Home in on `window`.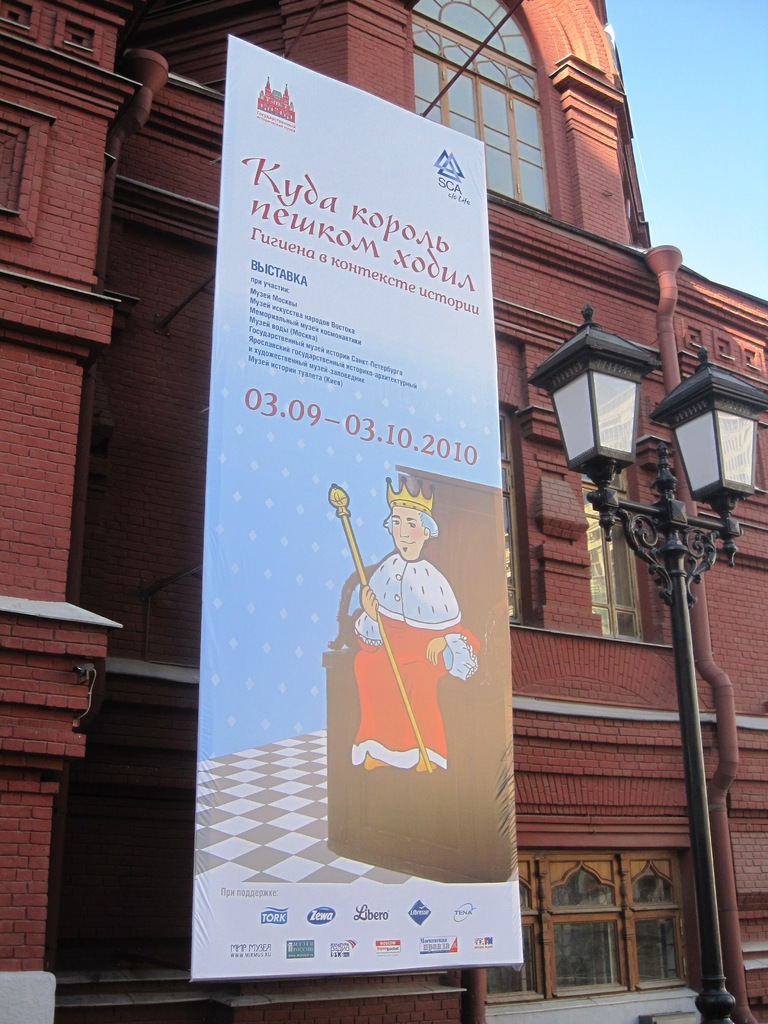
Homed in at select_region(544, 852, 632, 998).
